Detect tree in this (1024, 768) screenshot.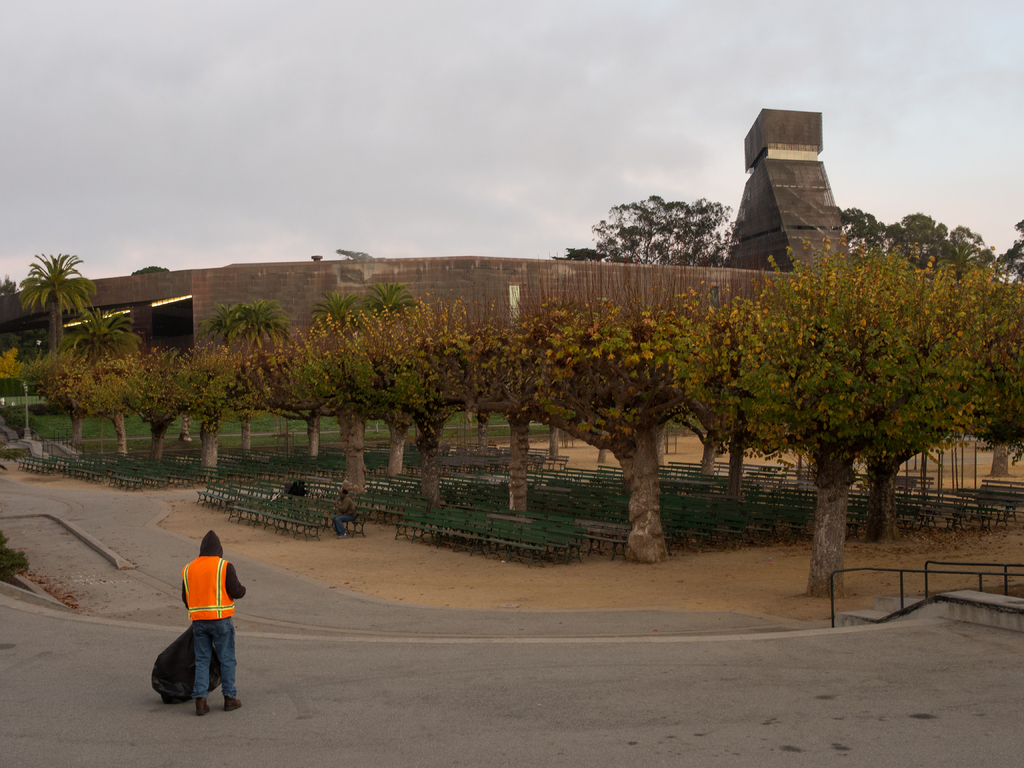
Detection: select_region(725, 191, 991, 567).
